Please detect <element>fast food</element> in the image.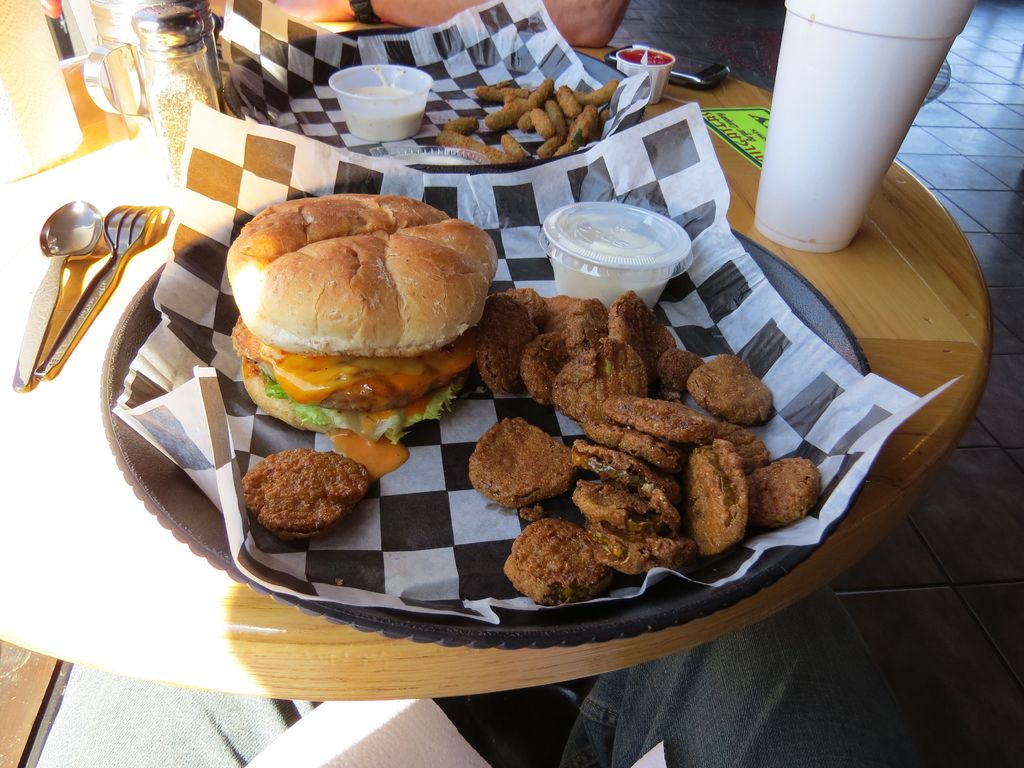
region(560, 338, 642, 421).
